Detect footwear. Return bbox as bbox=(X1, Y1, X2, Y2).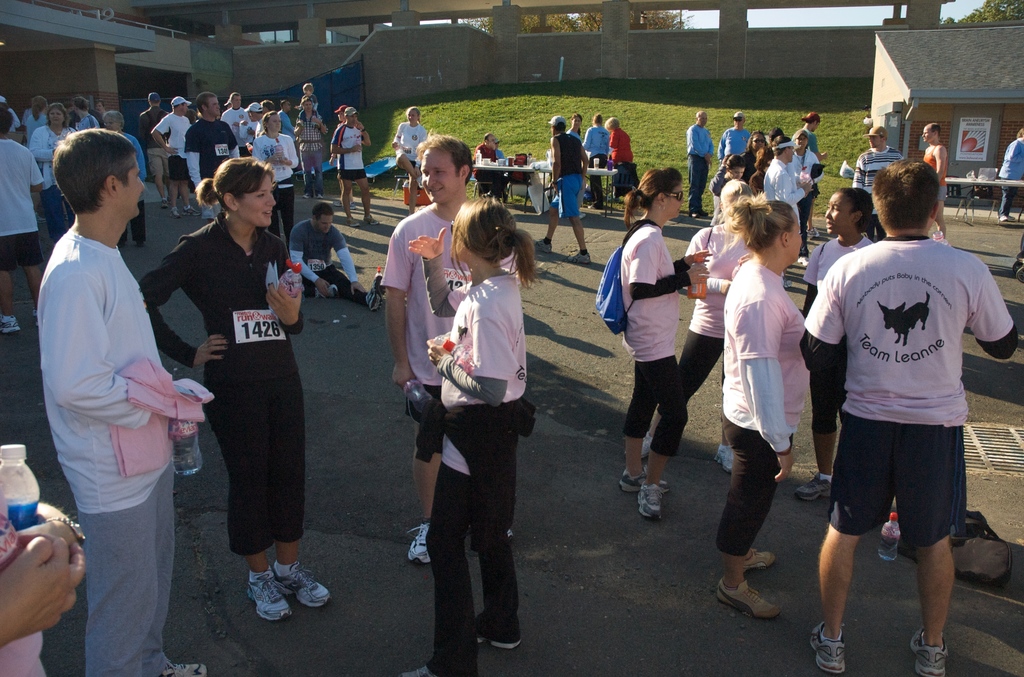
bbox=(478, 616, 524, 653).
